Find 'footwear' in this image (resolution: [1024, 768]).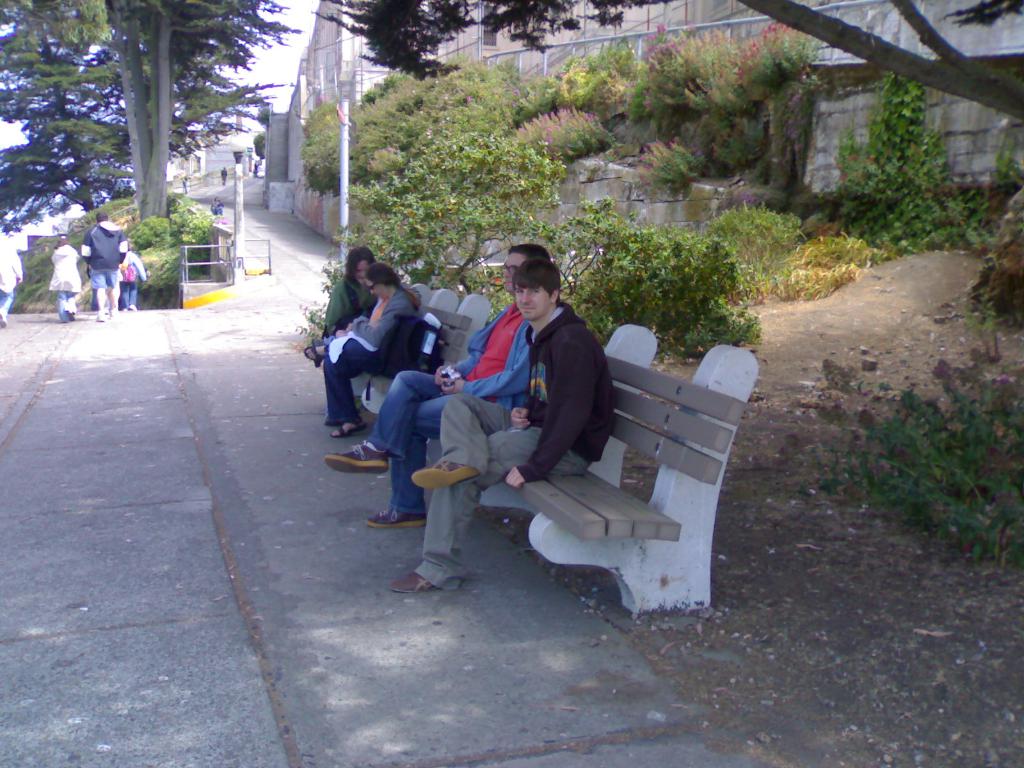
[left=109, top=307, right=118, bottom=320].
